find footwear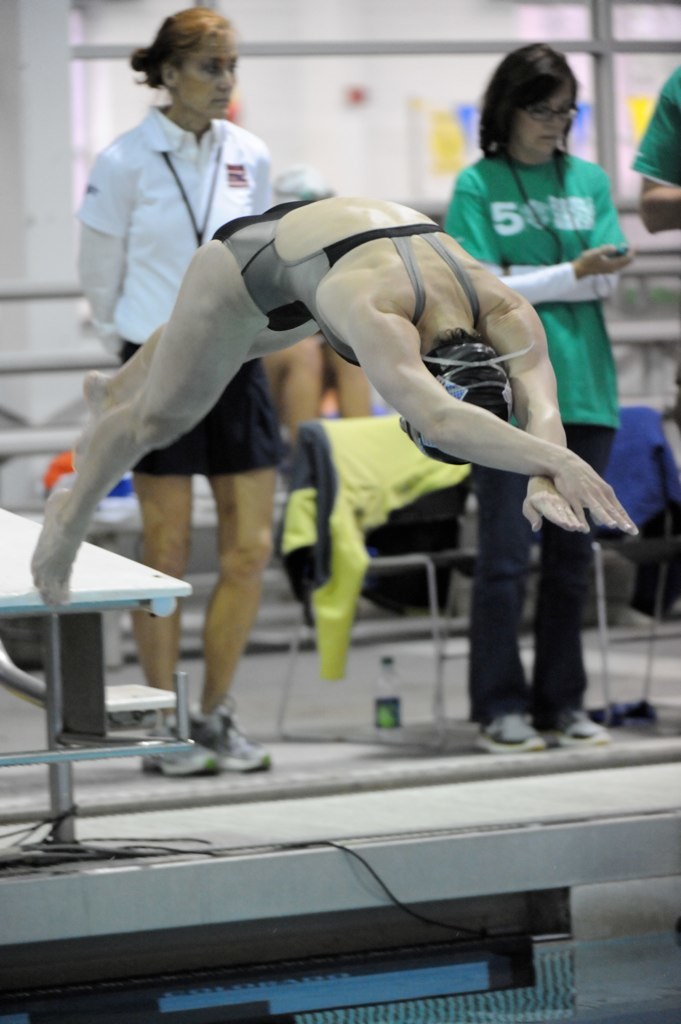
[144, 712, 219, 780]
